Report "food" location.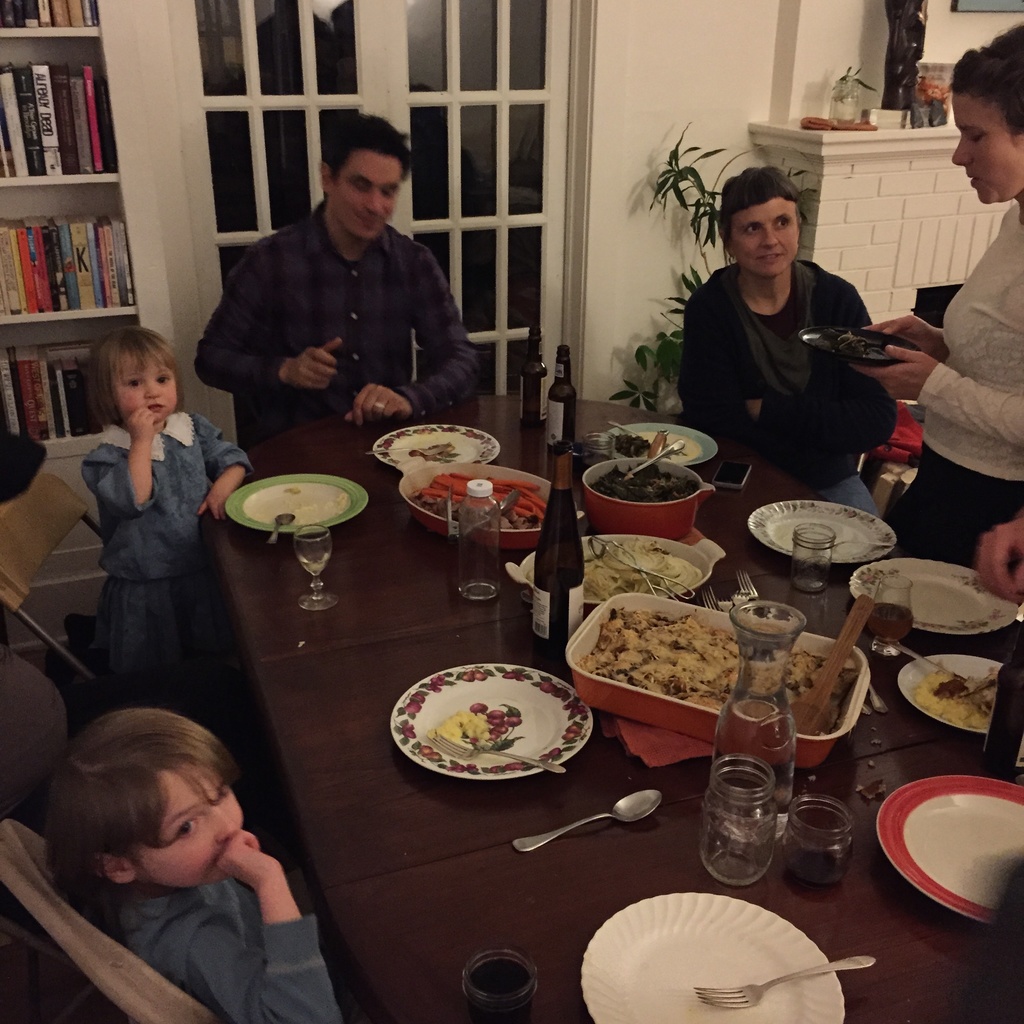
Report: rect(563, 698, 576, 709).
